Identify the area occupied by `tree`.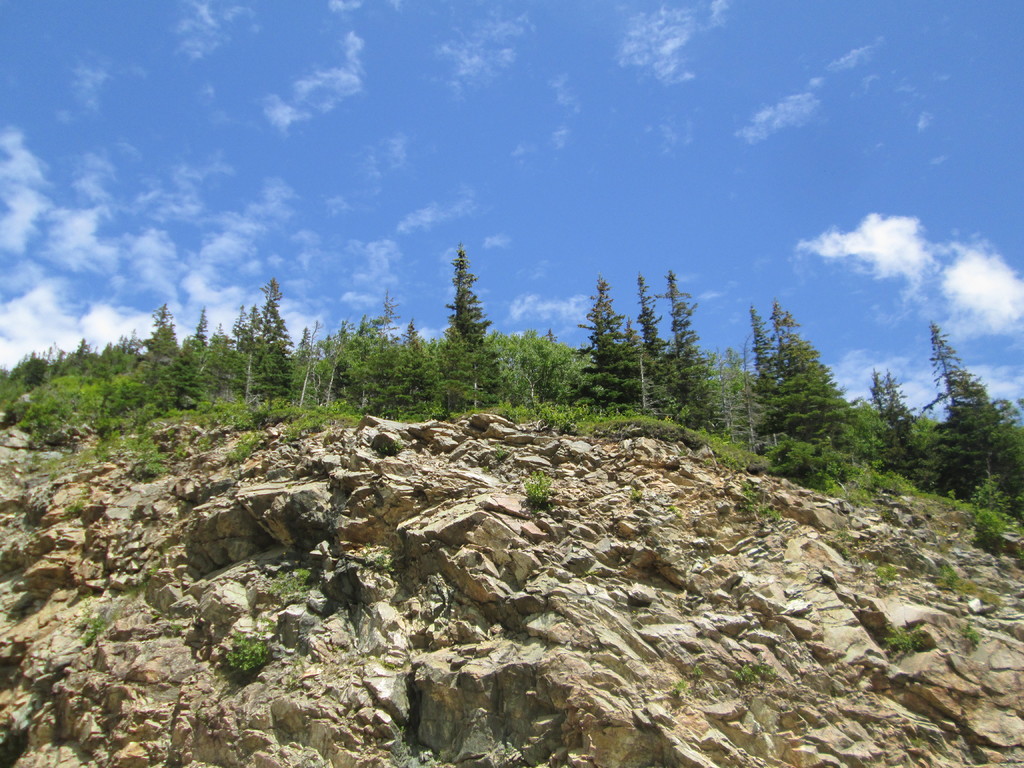
Area: {"left": 863, "top": 373, "right": 907, "bottom": 474}.
